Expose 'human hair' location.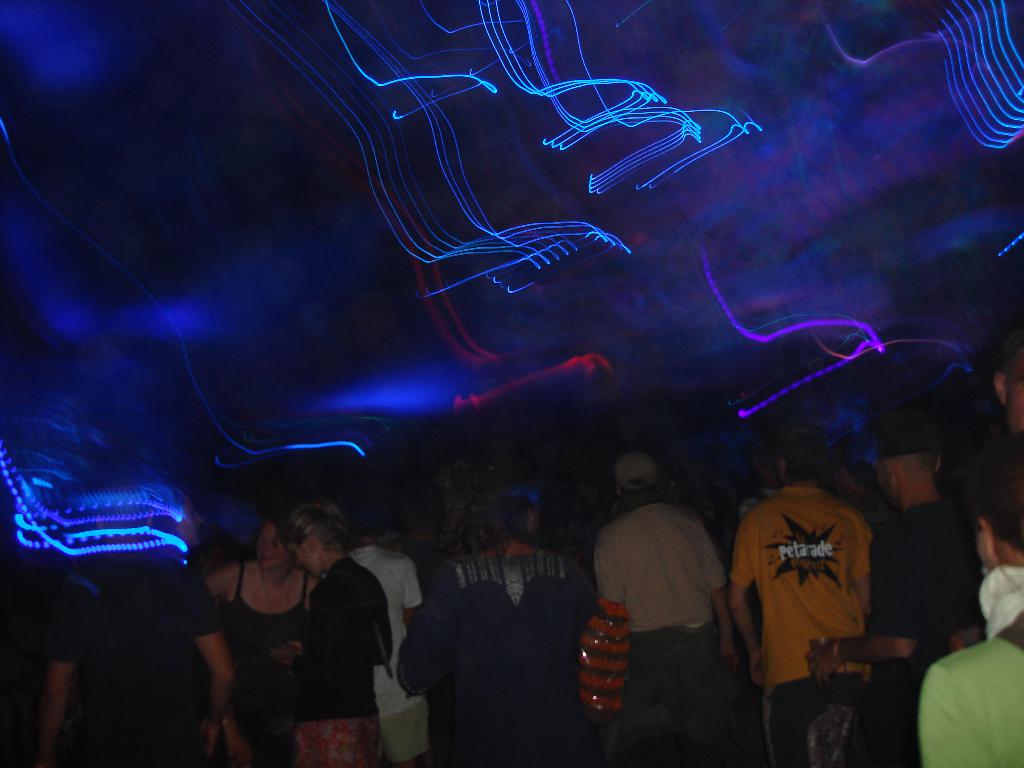
Exposed at crop(776, 430, 824, 491).
